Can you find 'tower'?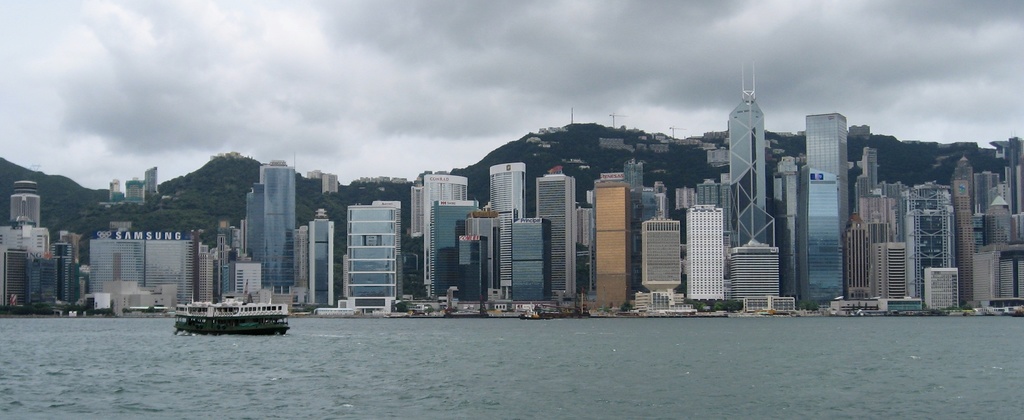
Yes, bounding box: [0, 174, 49, 303].
